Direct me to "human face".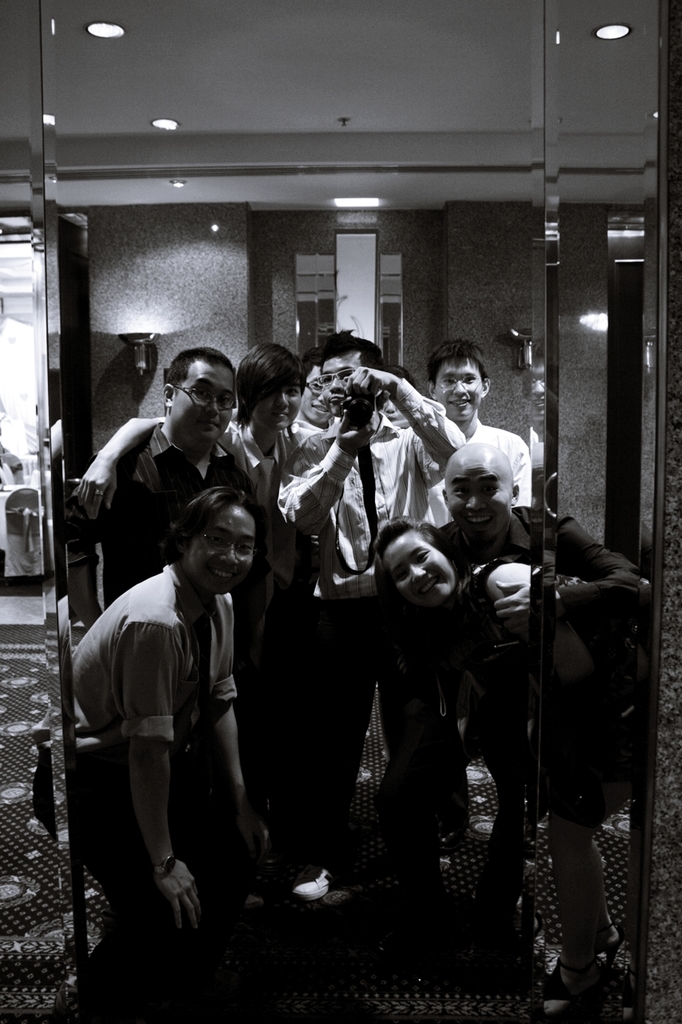
Direction: BBox(376, 527, 455, 610).
